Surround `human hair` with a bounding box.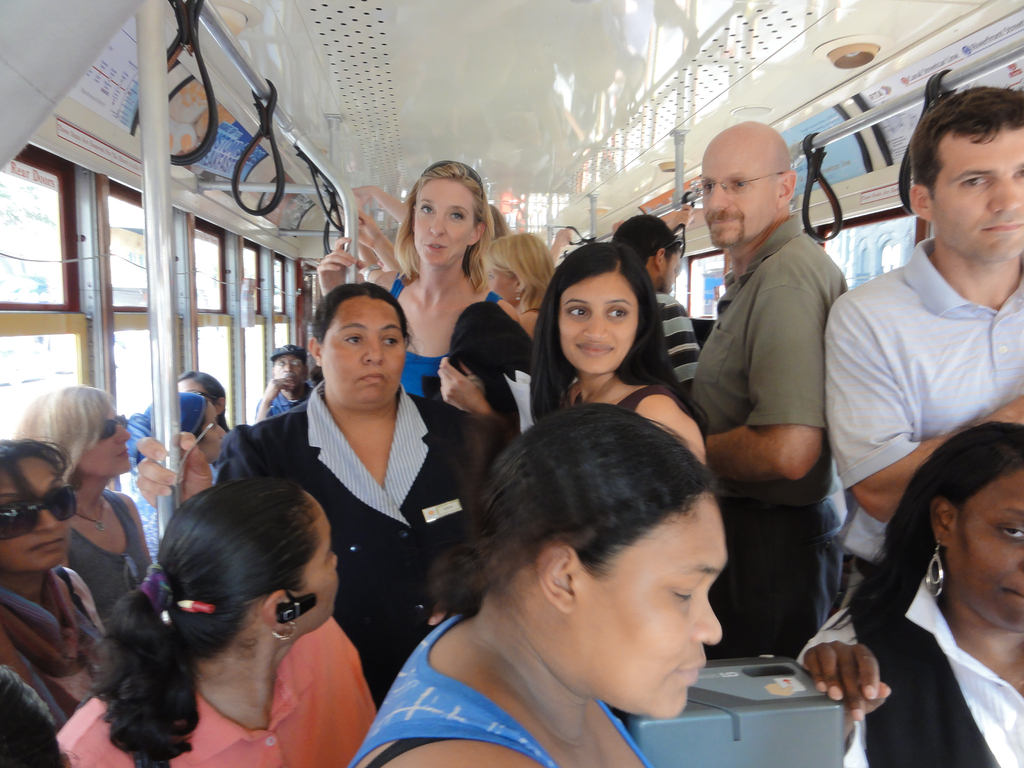
<region>428, 400, 724, 617</region>.
